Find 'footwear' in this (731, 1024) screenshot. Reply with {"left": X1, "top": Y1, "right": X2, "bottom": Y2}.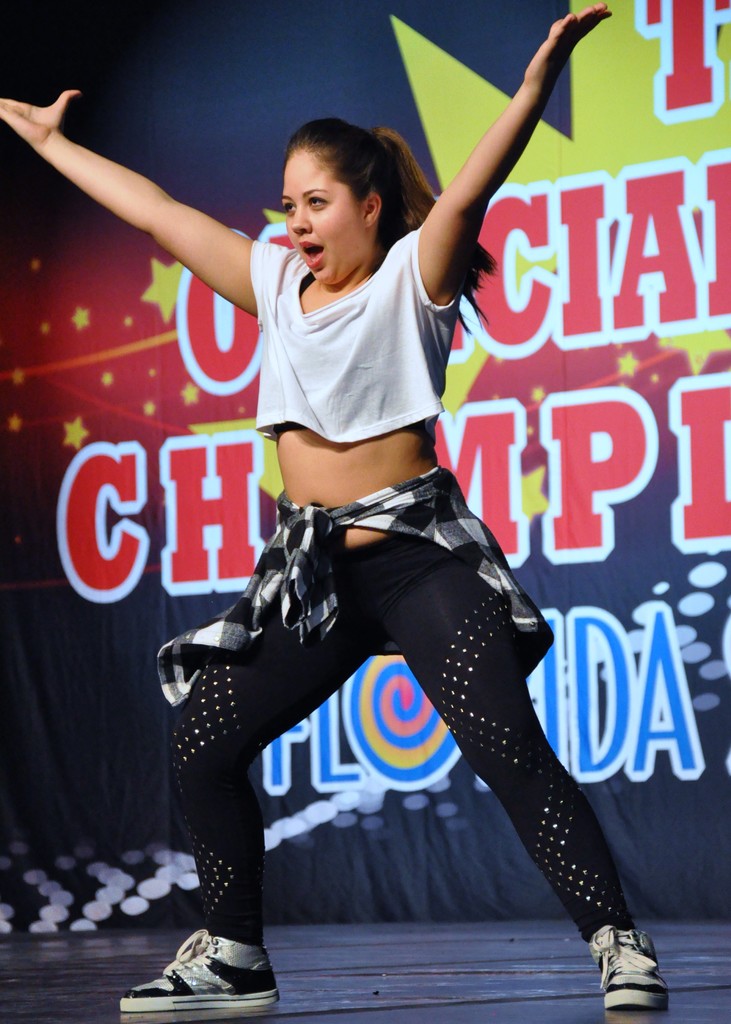
{"left": 592, "top": 922, "right": 663, "bottom": 1015}.
